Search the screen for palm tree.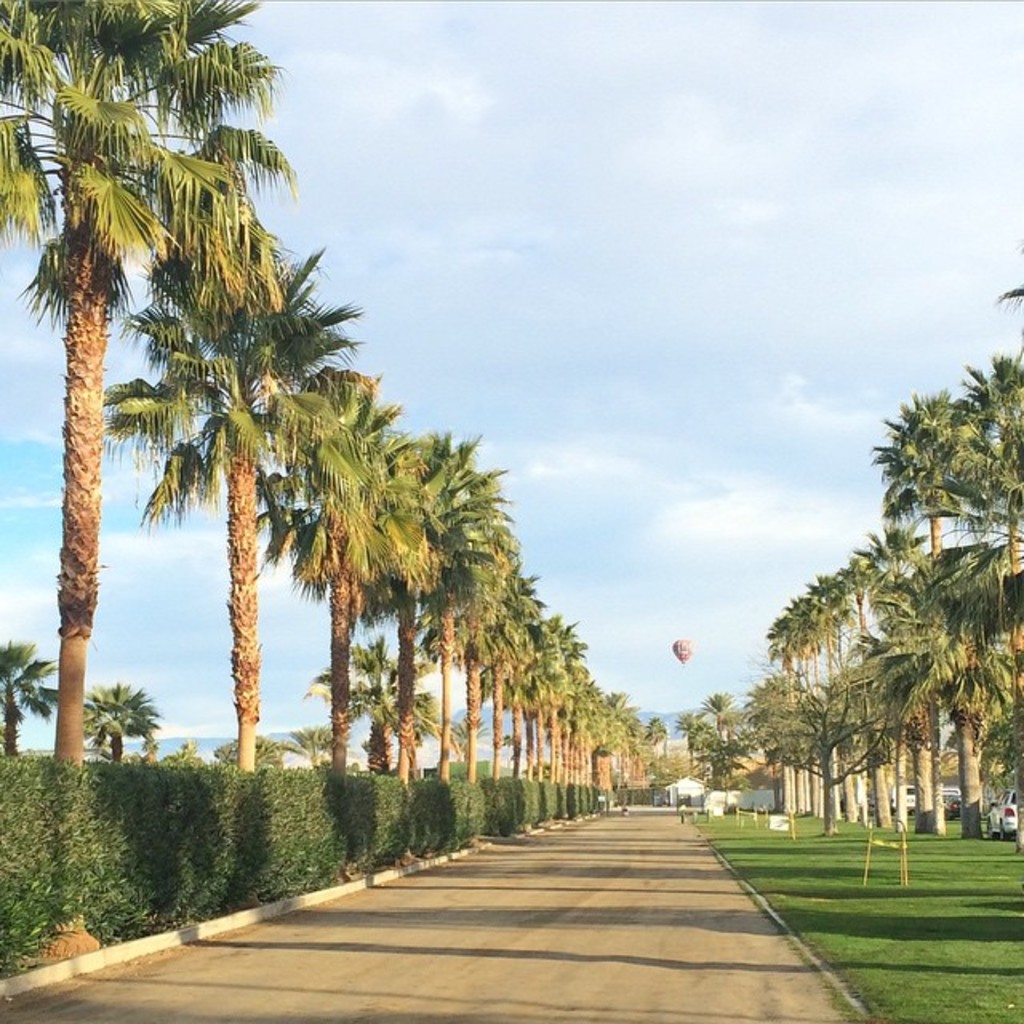
Found at [x1=408, y1=526, x2=507, y2=781].
